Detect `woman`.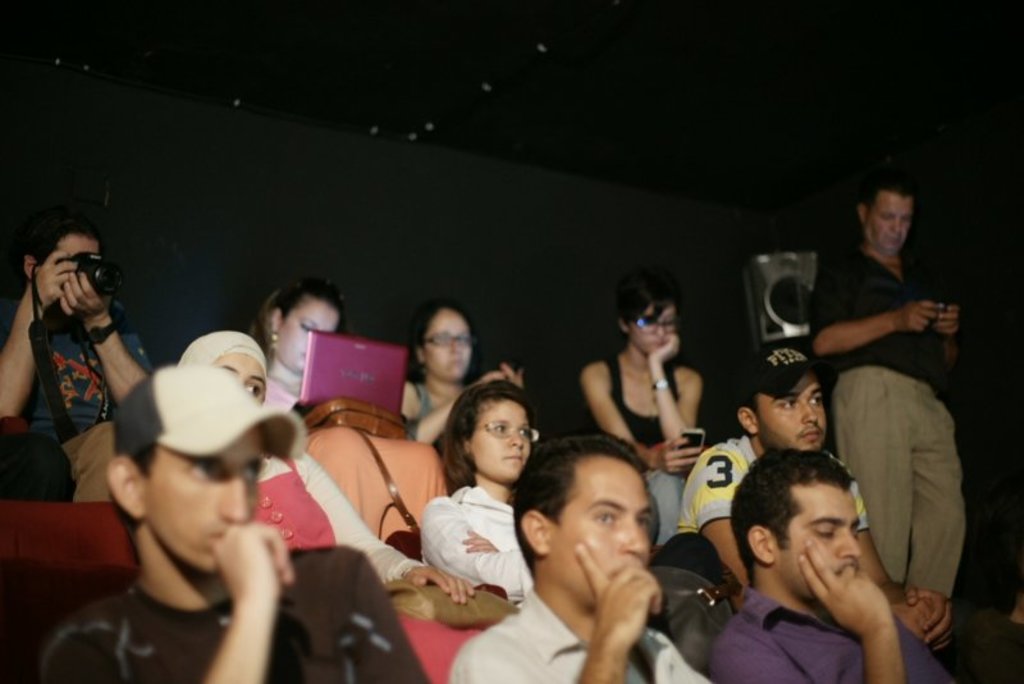
Detected at rect(168, 324, 500, 683).
